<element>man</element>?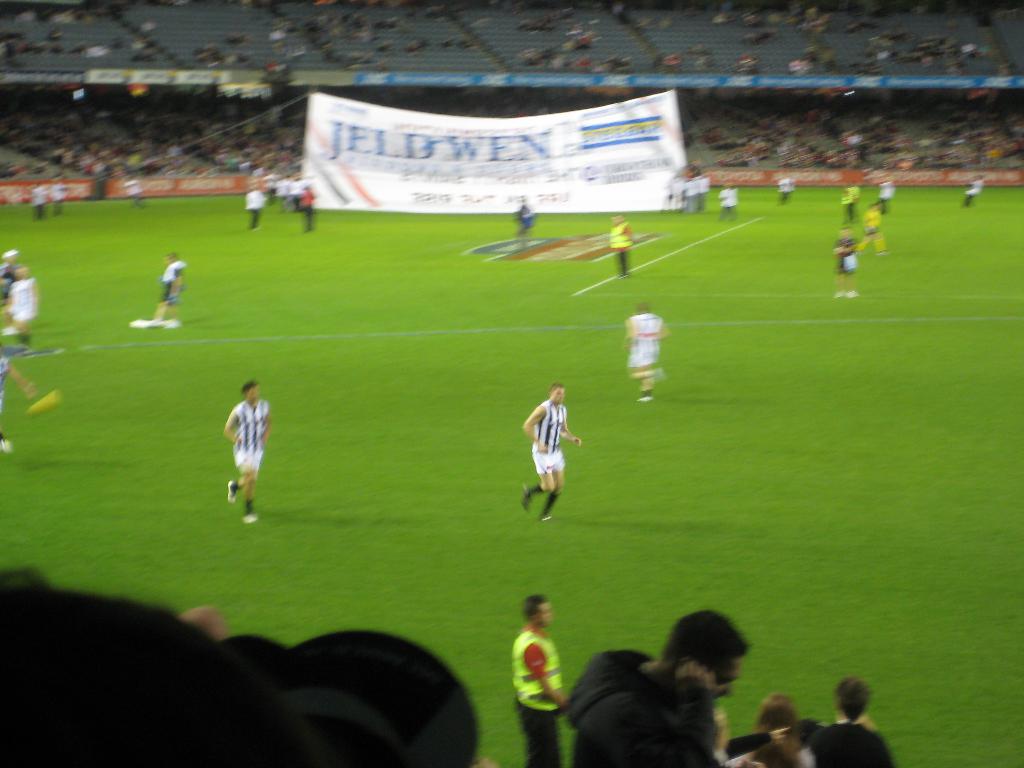
BBox(604, 212, 643, 283)
